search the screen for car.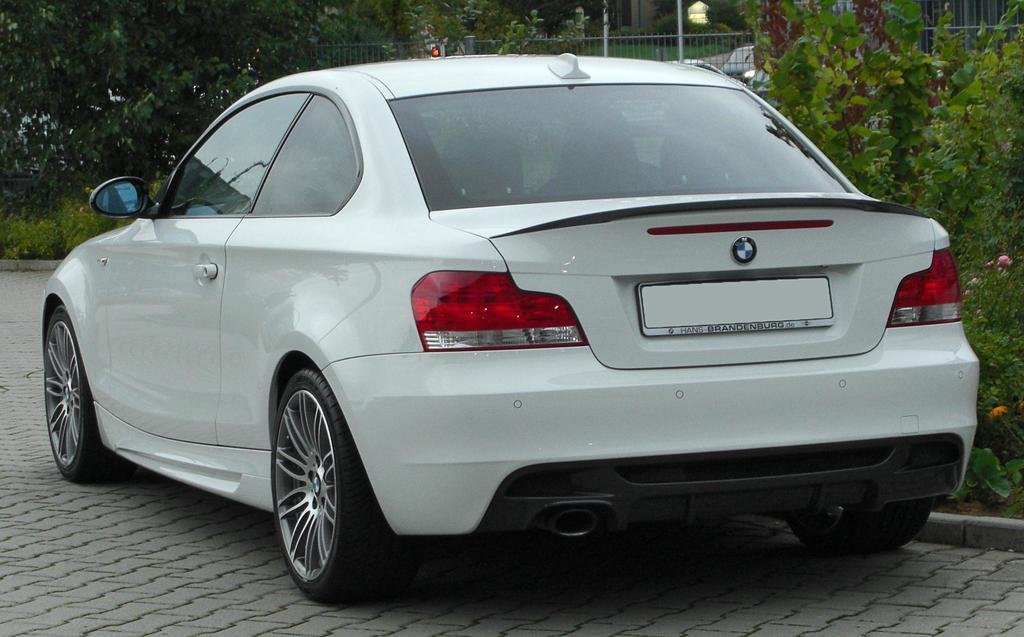
Found at <bbox>720, 44, 772, 82</bbox>.
